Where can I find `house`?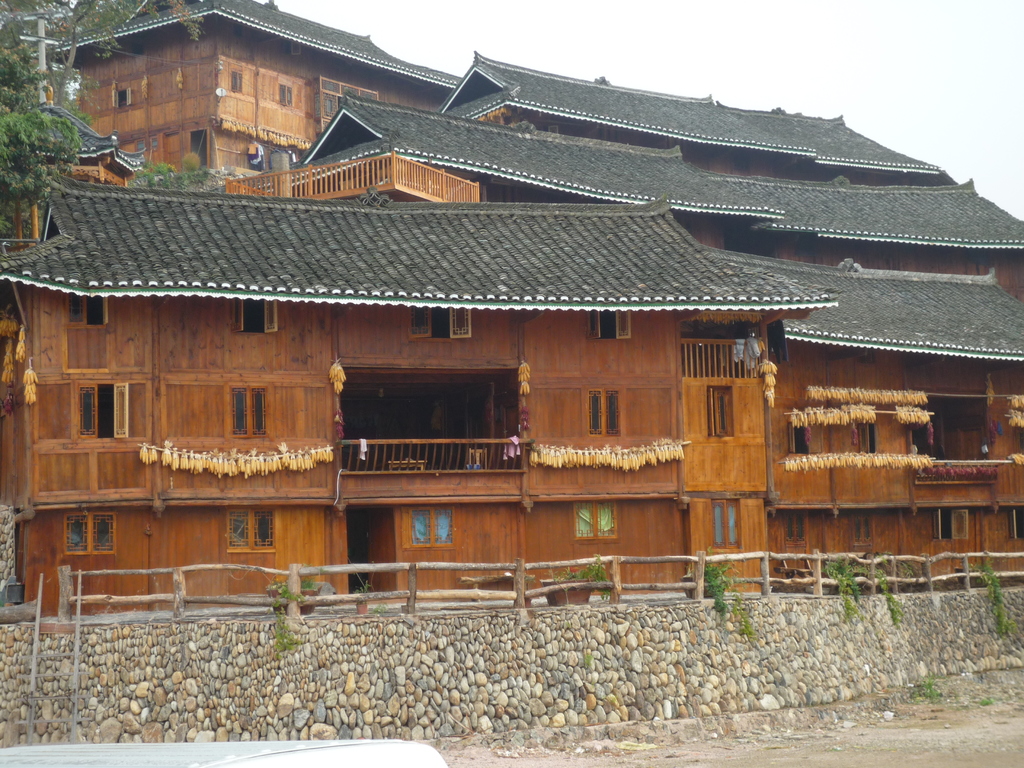
You can find it at select_region(300, 111, 1006, 252).
